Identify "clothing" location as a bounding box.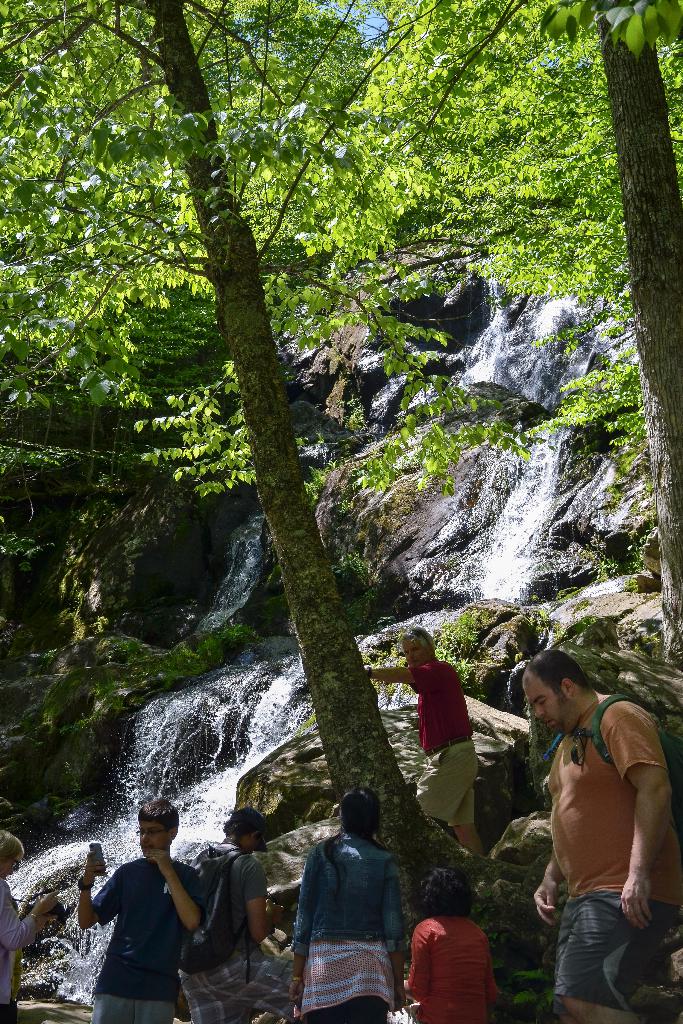
[82,842,207,1011].
